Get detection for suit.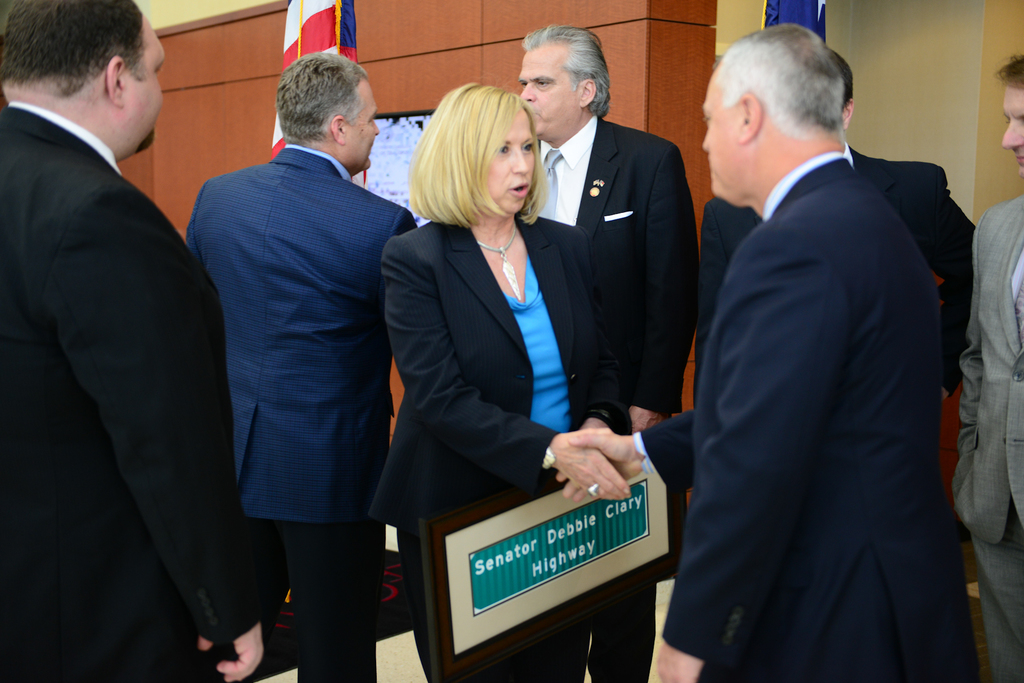
Detection: region(13, 0, 240, 665).
